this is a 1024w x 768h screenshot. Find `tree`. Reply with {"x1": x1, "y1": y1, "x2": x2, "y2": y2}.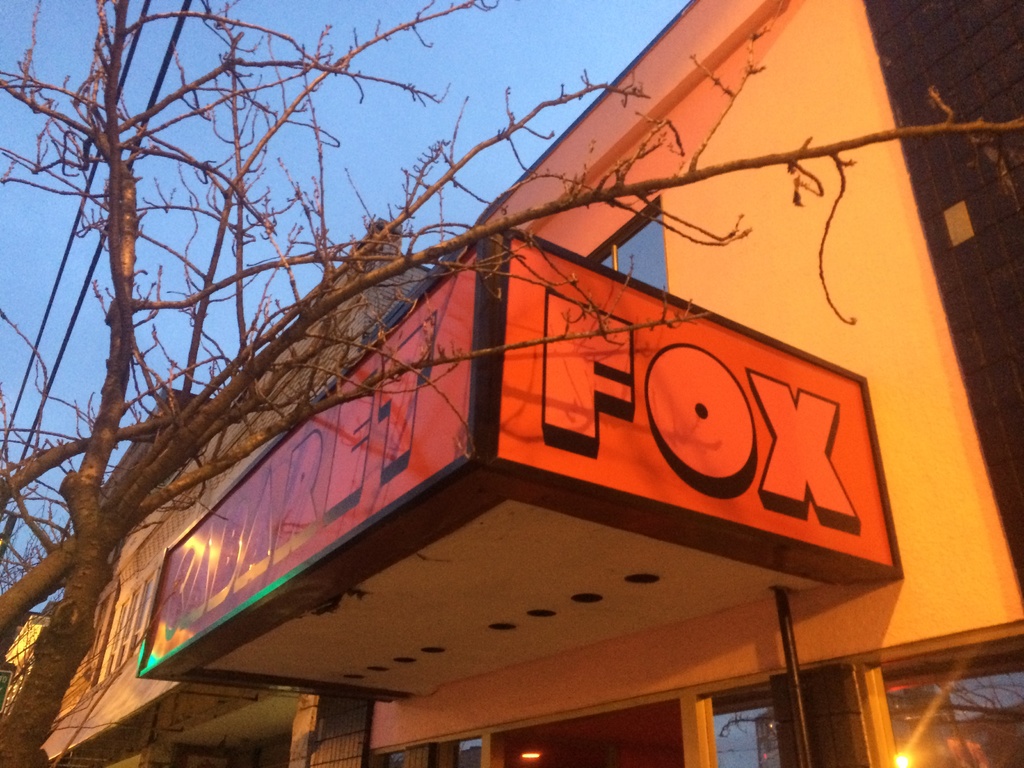
{"x1": 0, "y1": 0, "x2": 1023, "y2": 767}.
